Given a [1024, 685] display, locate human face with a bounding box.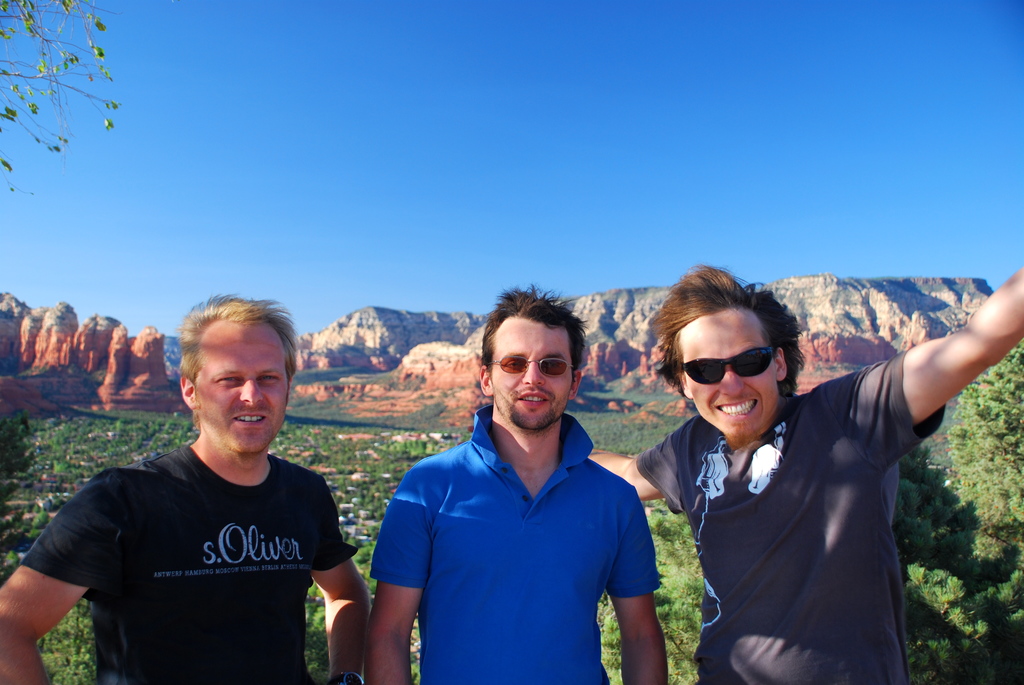
Located: left=493, top=313, right=571, bottom=430.
